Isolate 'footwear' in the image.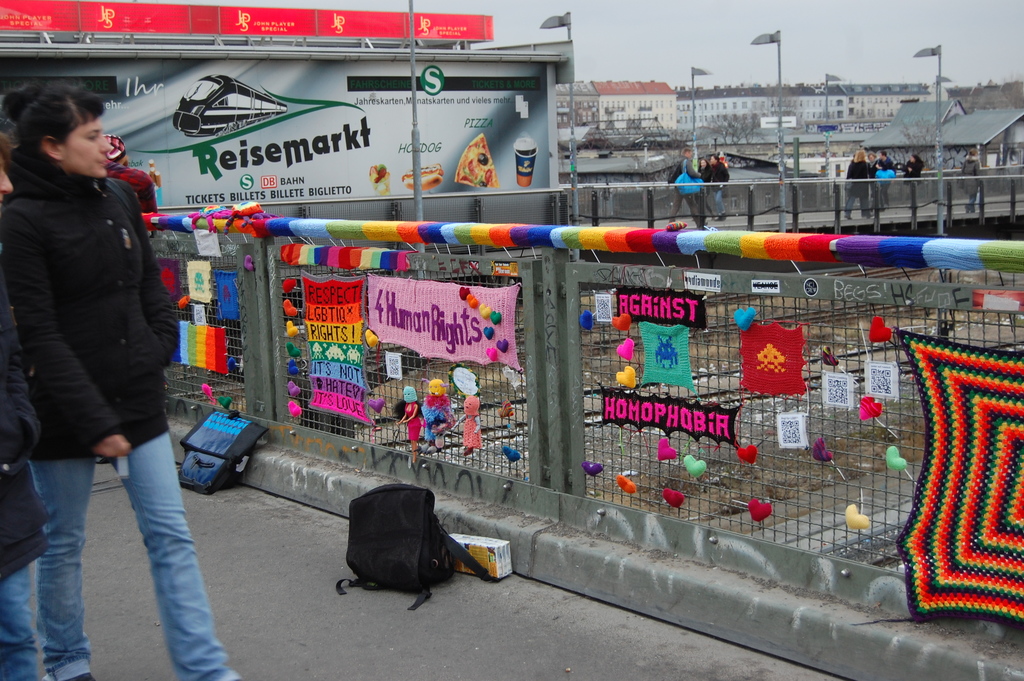
Isolated region: locate(696, 221, 708, 229).
